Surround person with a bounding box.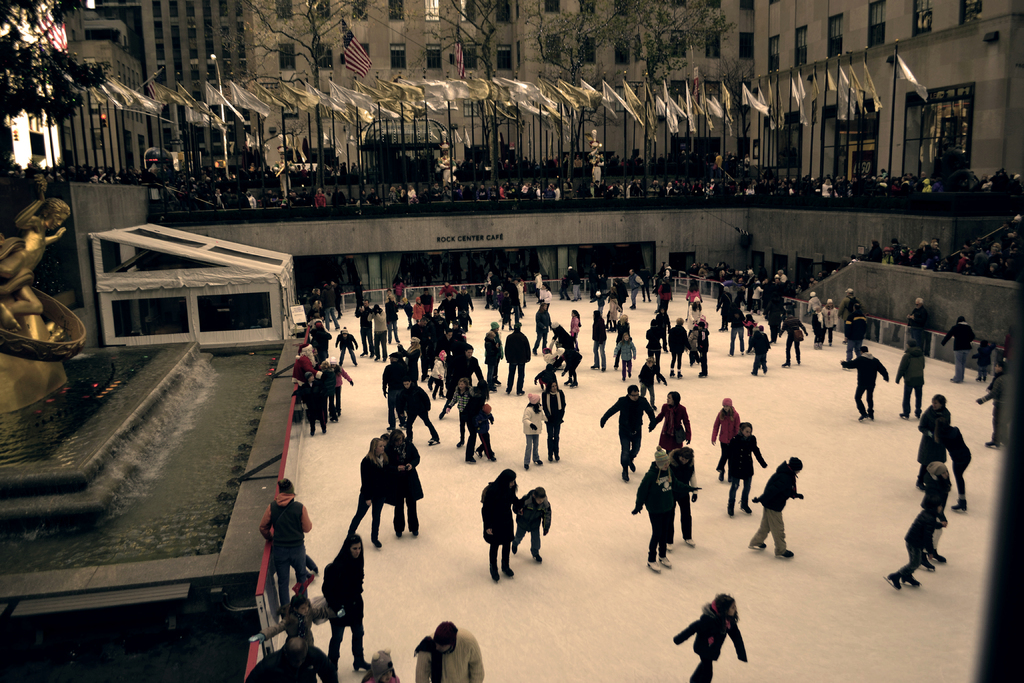
320:532:367:669.
